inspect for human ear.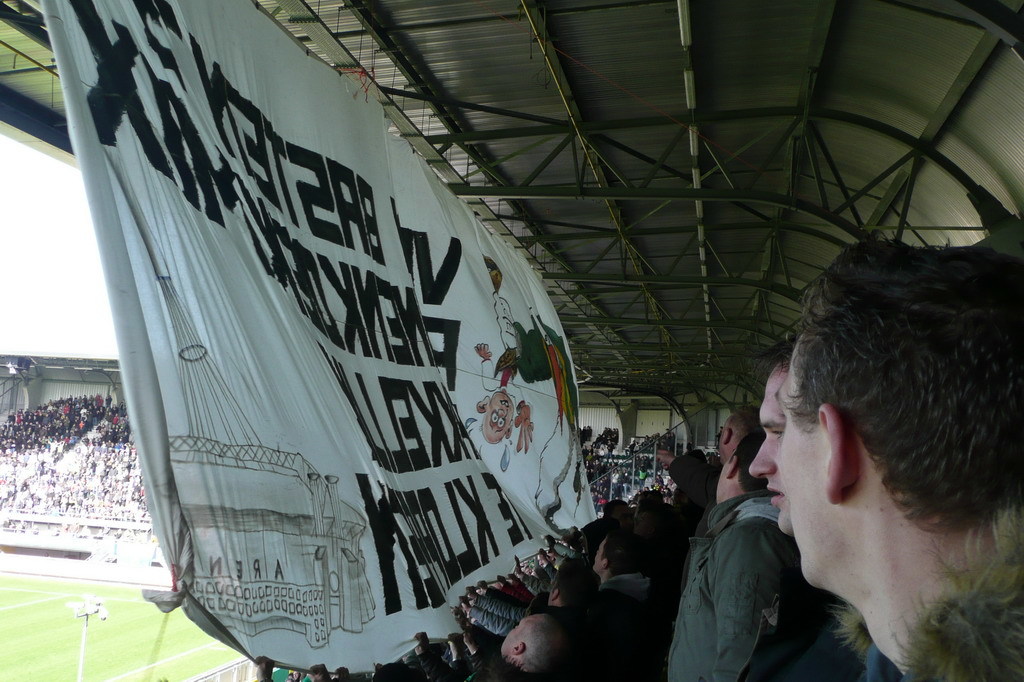
Inspection: [552,590,561,602].
